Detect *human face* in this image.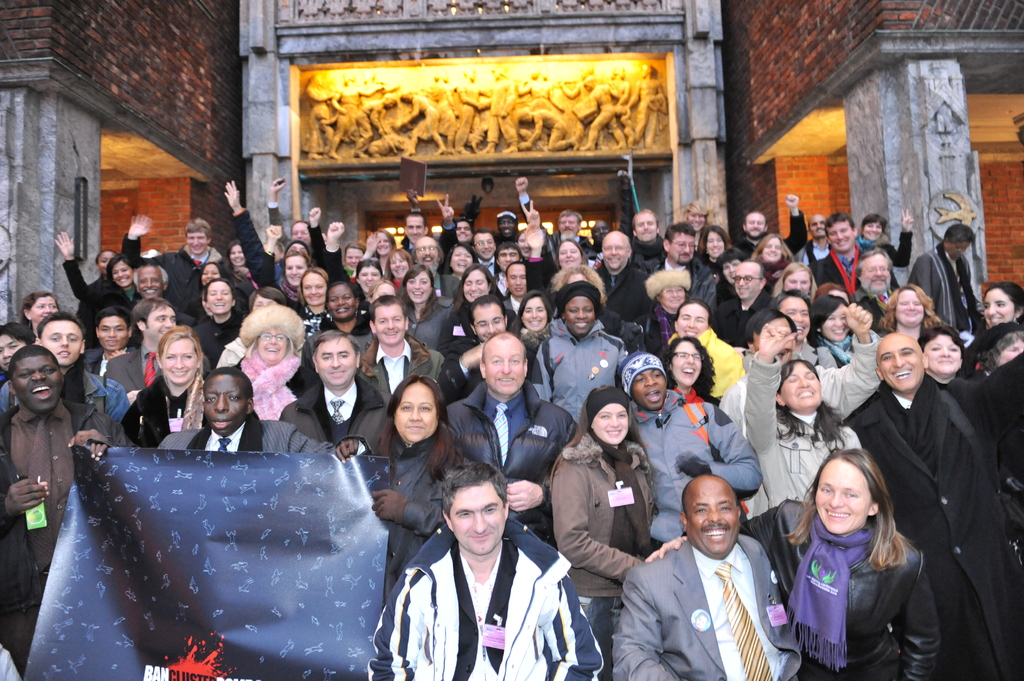
Detection: BBox(396, 382, 438, 444).
